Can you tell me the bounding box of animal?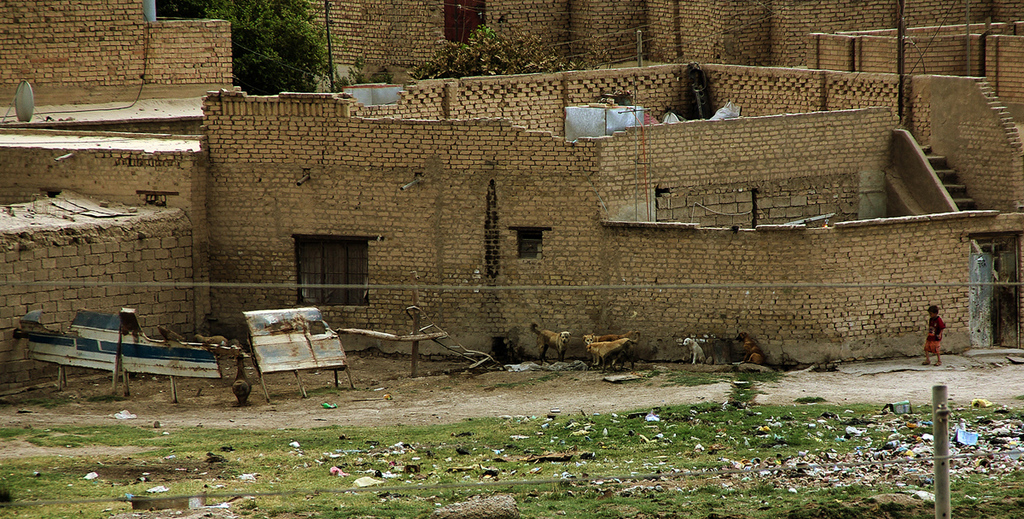
l=196, t=337, r=228, b=346.
